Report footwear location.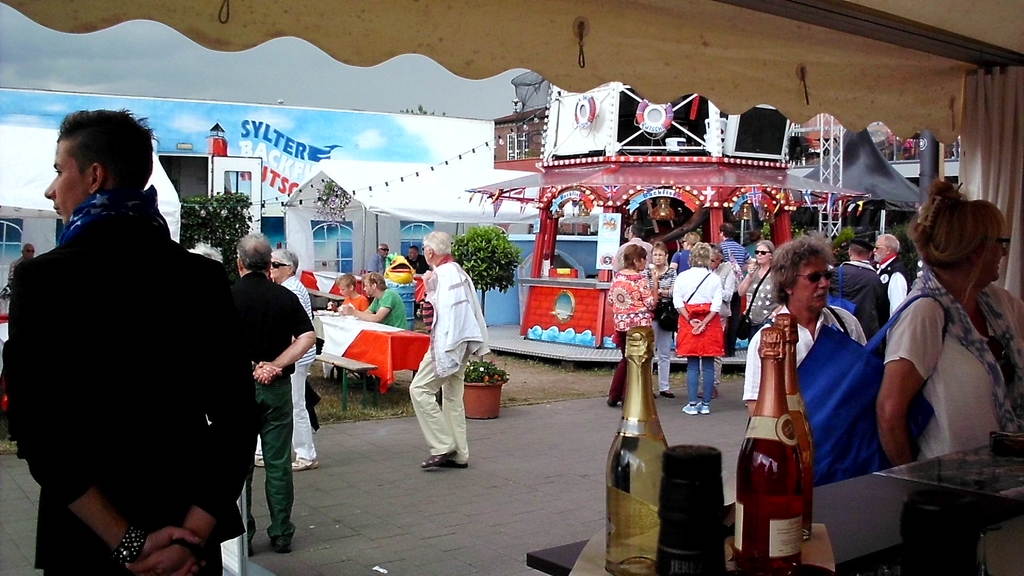
Report: detection(681, 403, 699, 415).
